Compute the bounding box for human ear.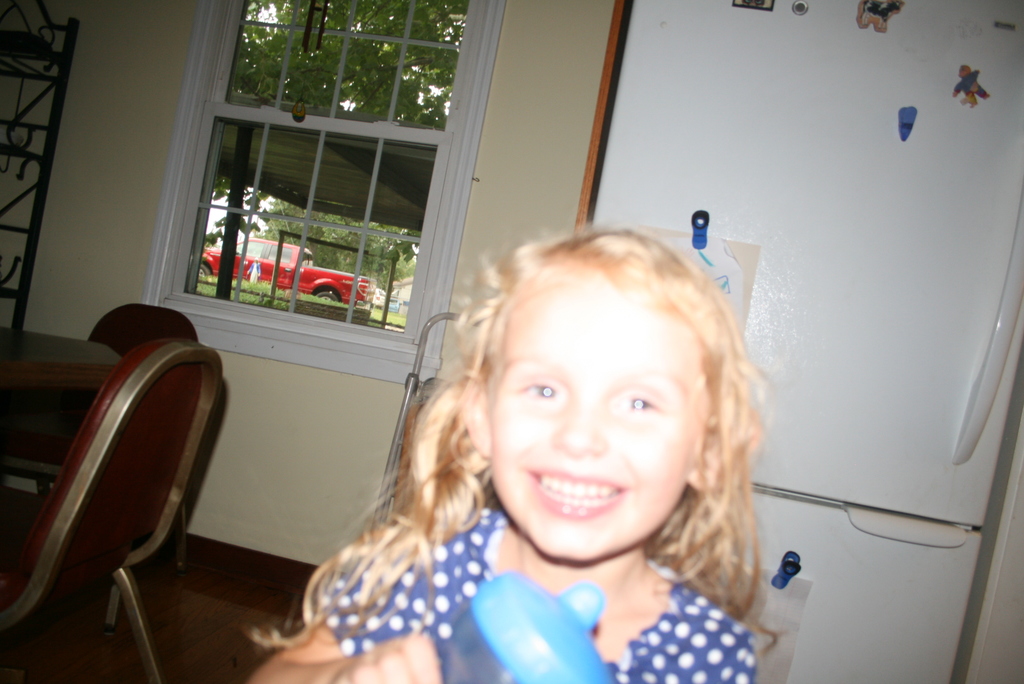
bbox=(682, 421, 725, 498).
